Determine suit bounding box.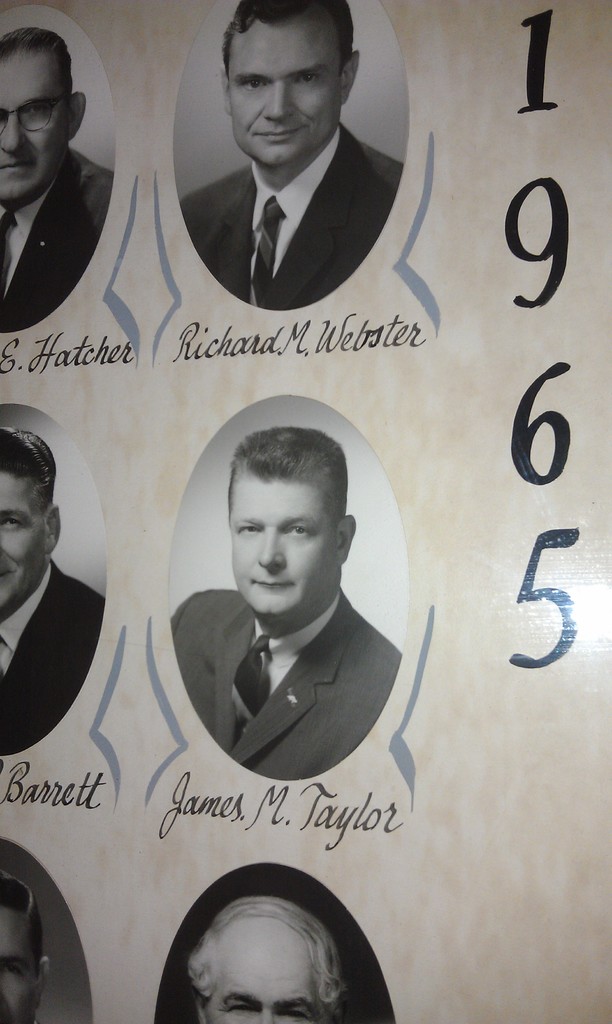
Determined: left=0, top=150, right=117, bottom=326.
